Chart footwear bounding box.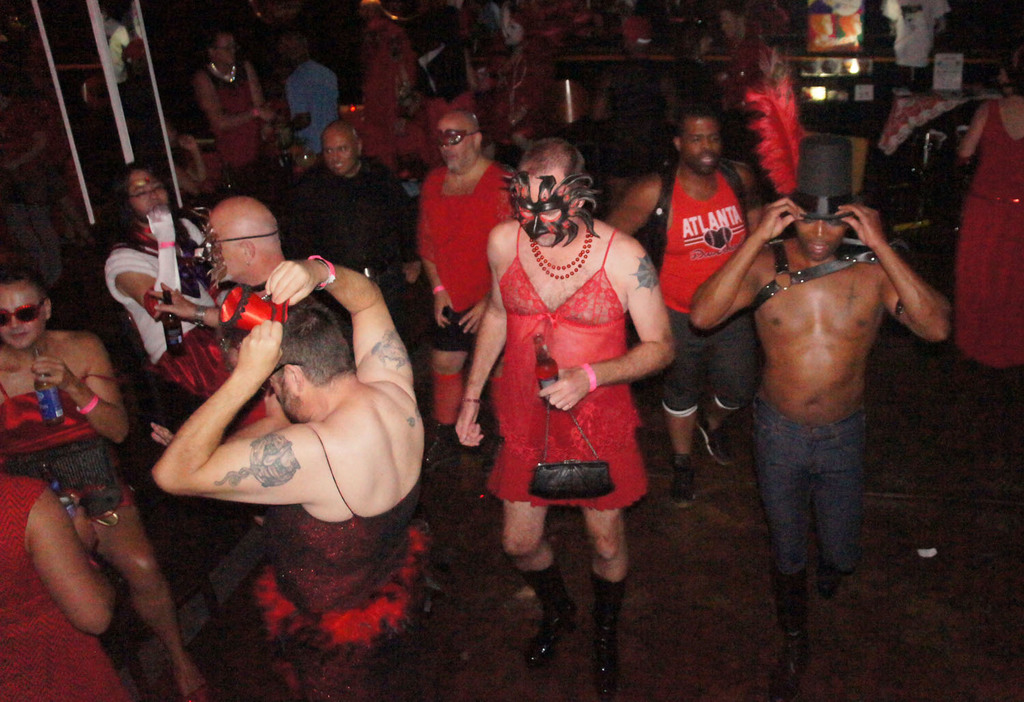
Charted: <box>768,558,811,701</box>.
